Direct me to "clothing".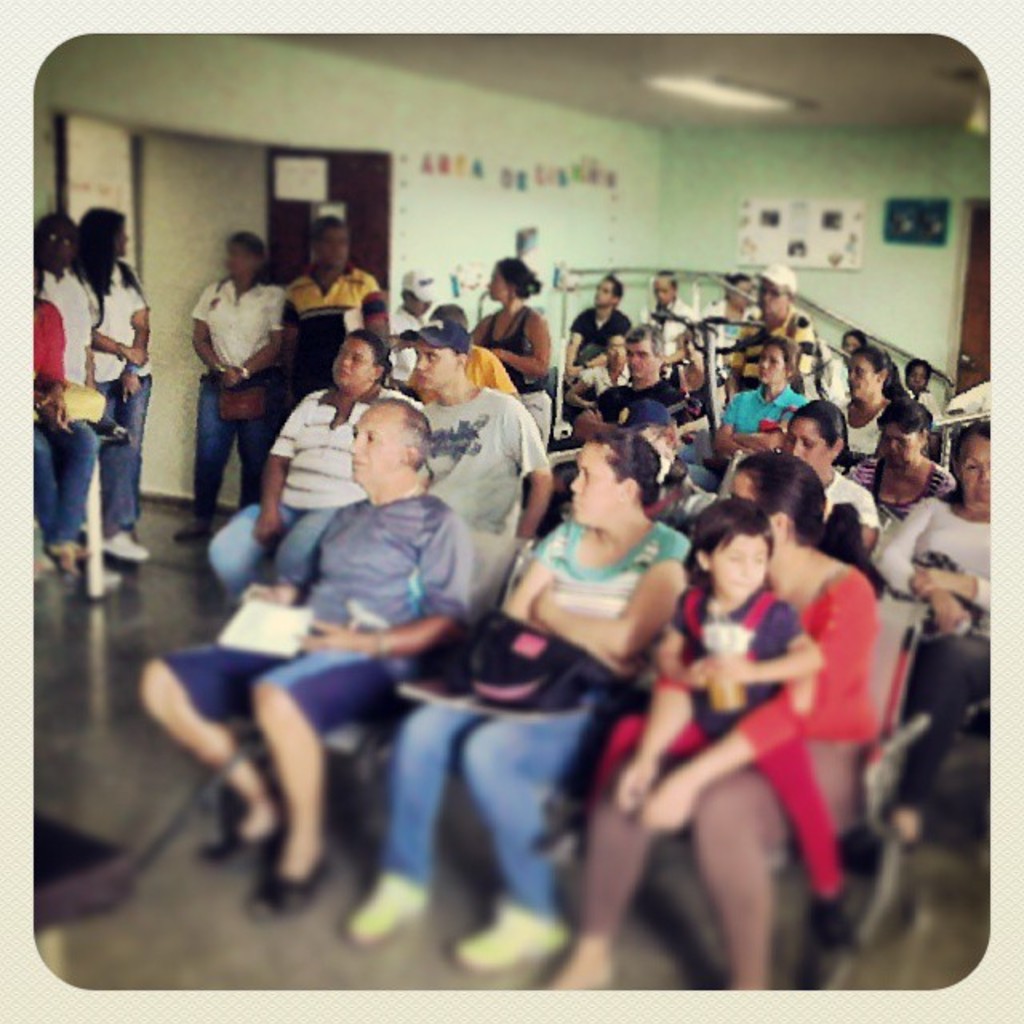
Direction: pyautogui.locateOnScreen(835, 398, 893, 475).
